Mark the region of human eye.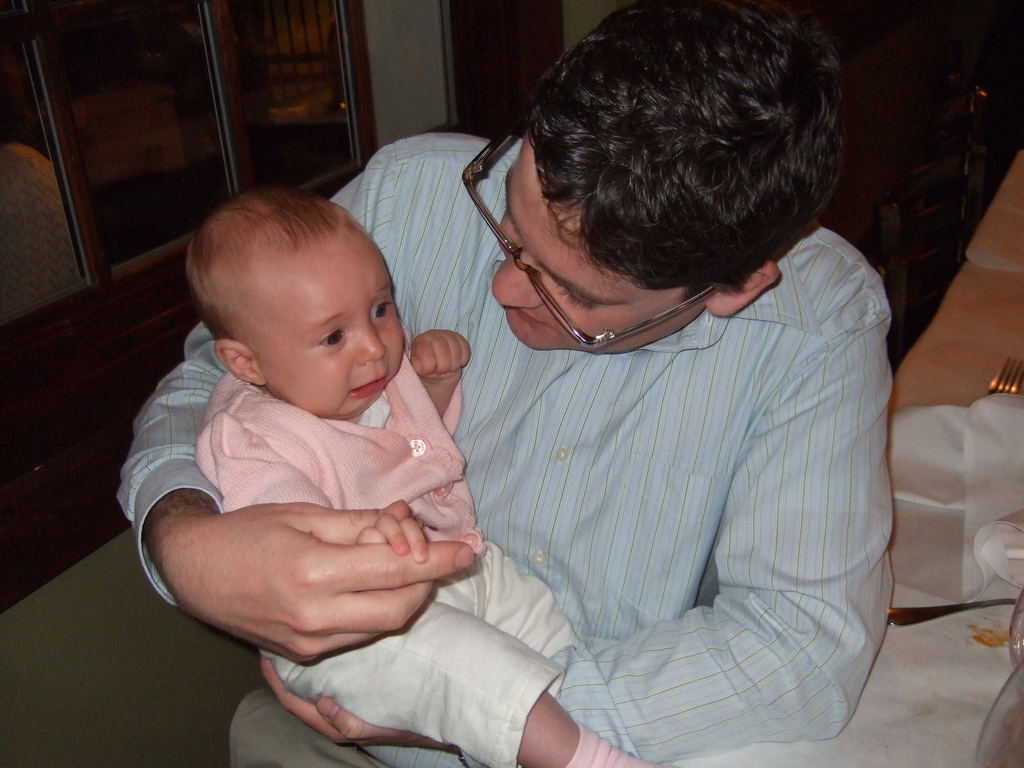
Region: bbox(312, 322, 346, 355).
